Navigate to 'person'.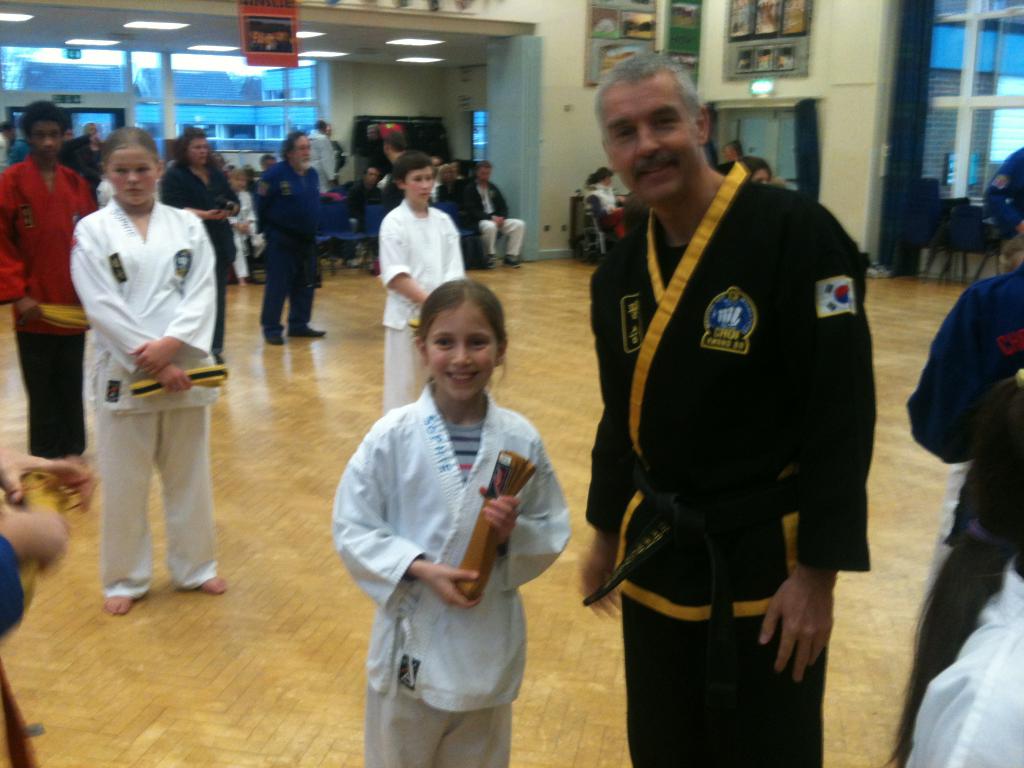
Navigation target: select_region(329, 276, 571, 767).
